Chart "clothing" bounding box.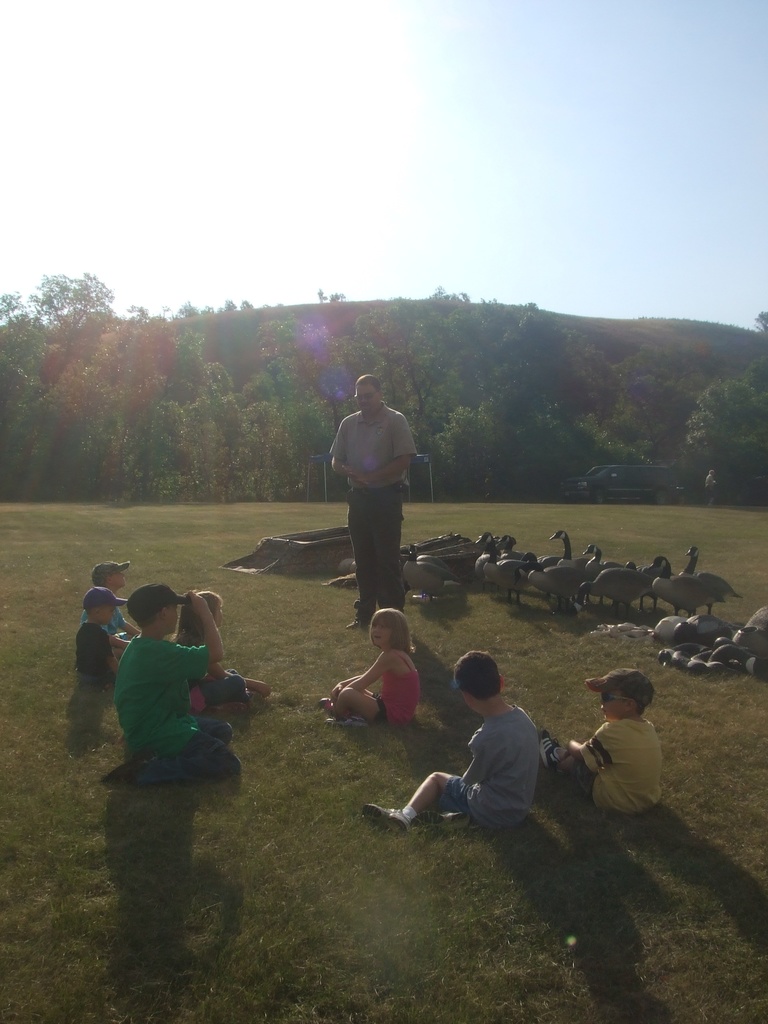
Charted: x1=580, y1=699, x2=682, y2=815.
